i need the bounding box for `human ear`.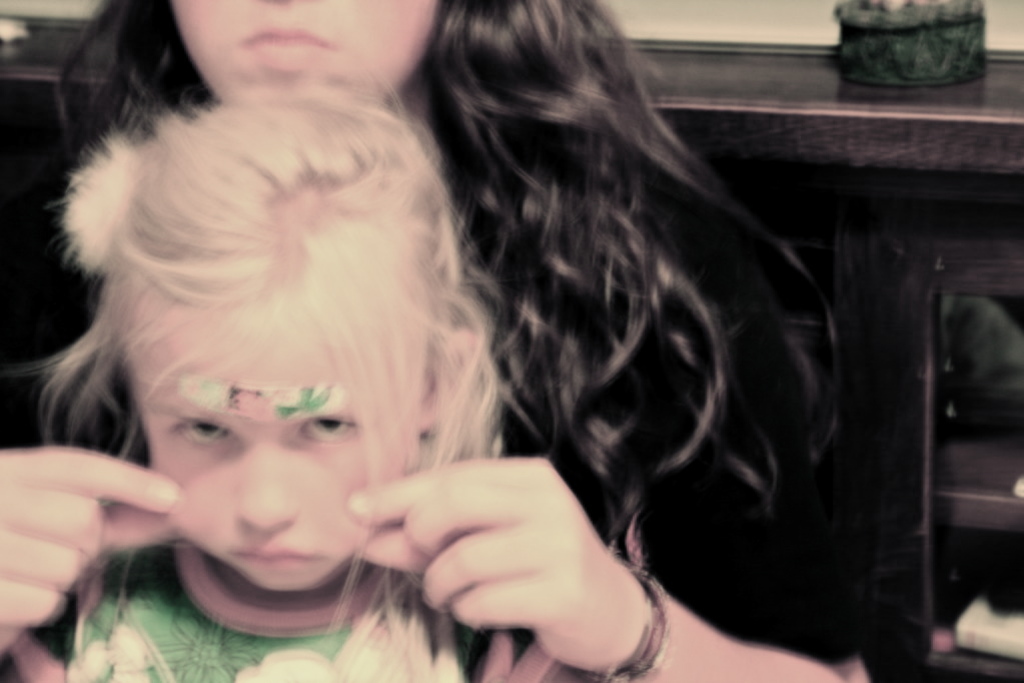
Here it is: l=418, t=330, r=476, b=433.
